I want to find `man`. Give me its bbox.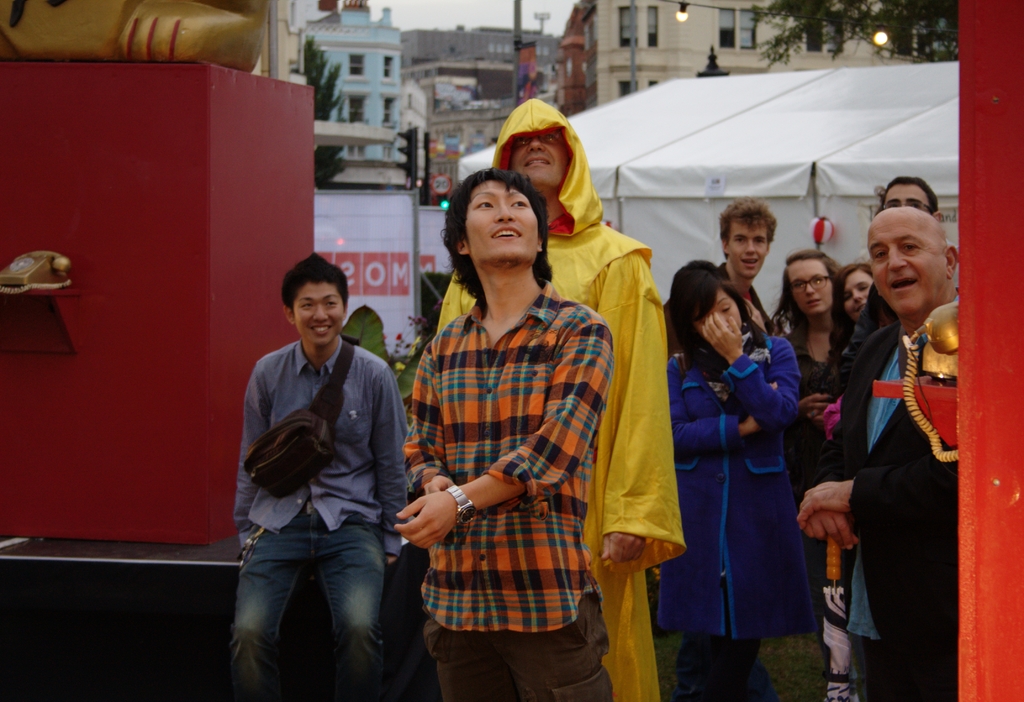
pyautogui.locateOnScreen(428, 95, 685, 701).
